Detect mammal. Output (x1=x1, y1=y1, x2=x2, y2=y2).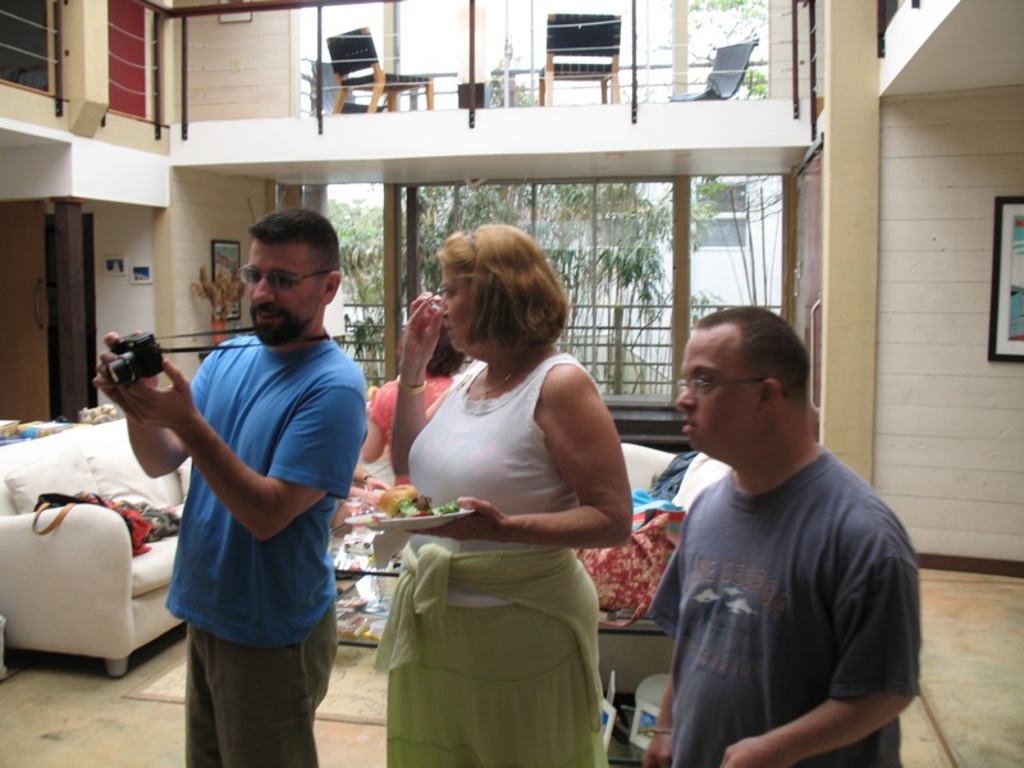
(x1=91, y1=215, x2=365, y2=767).
